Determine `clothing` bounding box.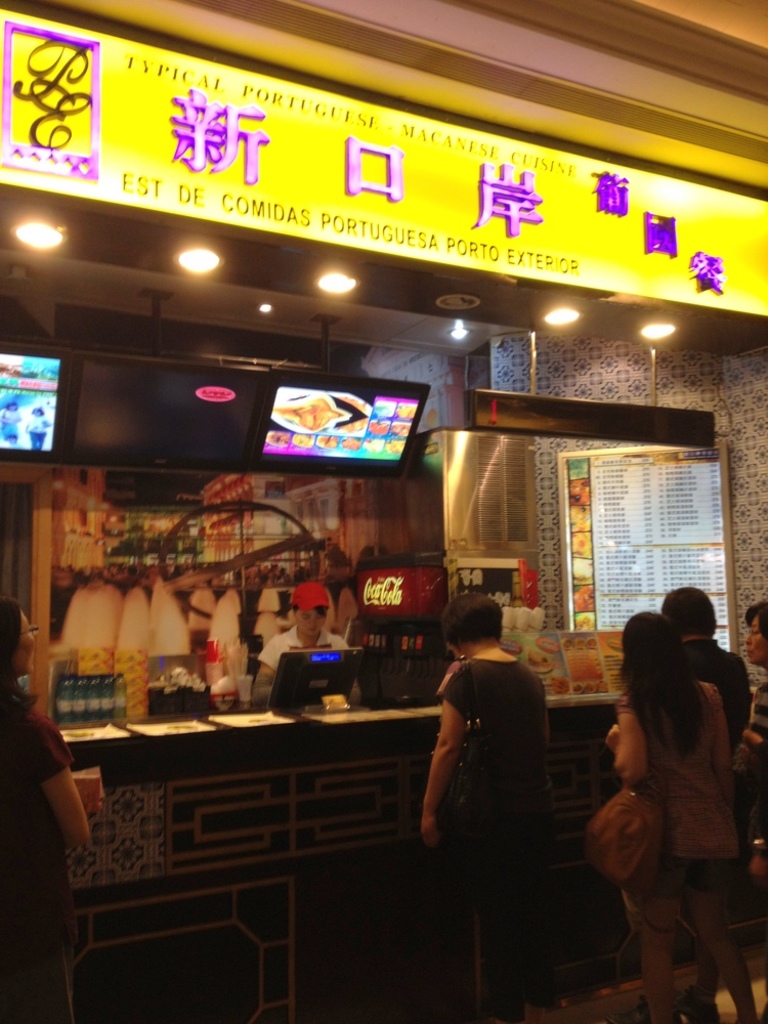
Determined: rect(439, 658, 542, 1023).
